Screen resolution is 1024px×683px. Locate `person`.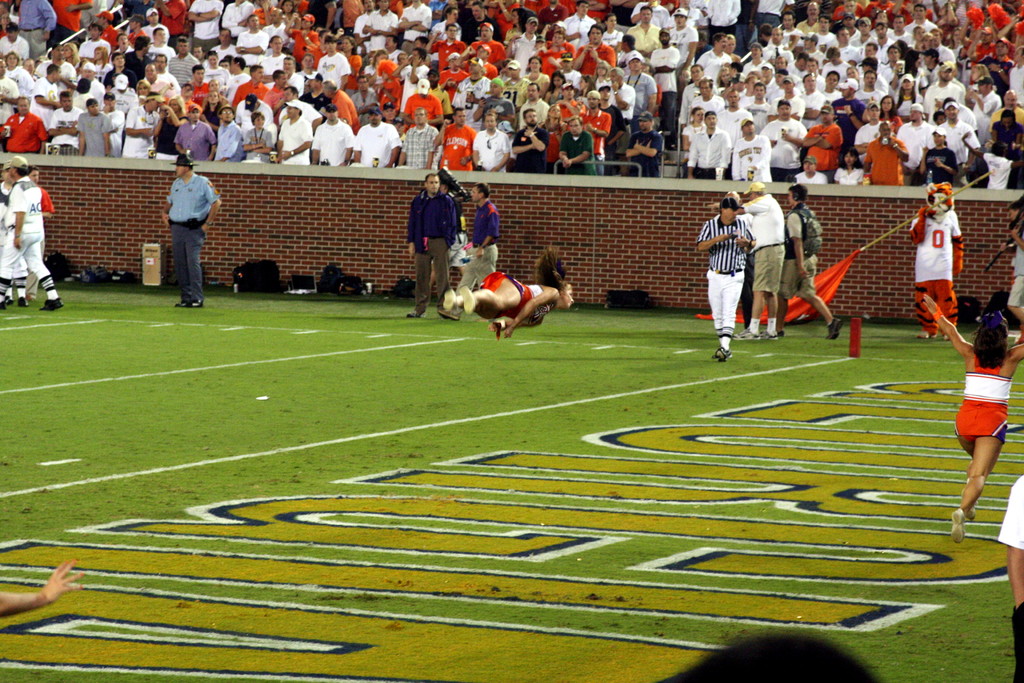
{"x1": 725, "y1": 190, "x2": 755, "y2": 329}.
